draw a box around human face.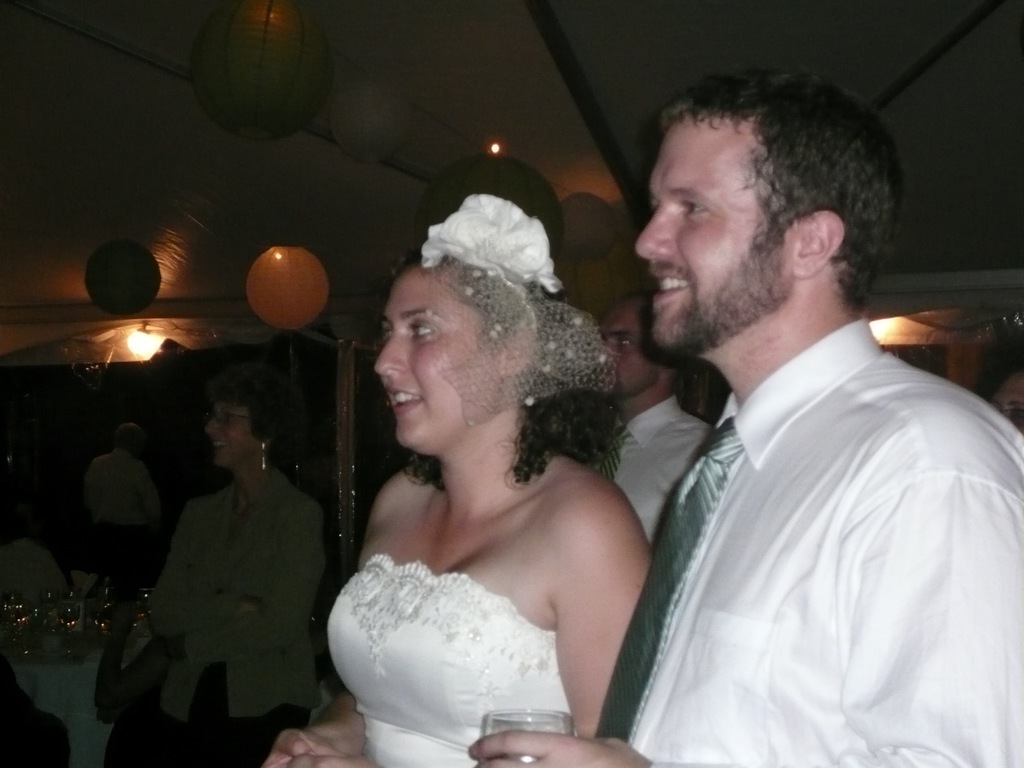
left=207, top=401, right=255, bottom=469.
